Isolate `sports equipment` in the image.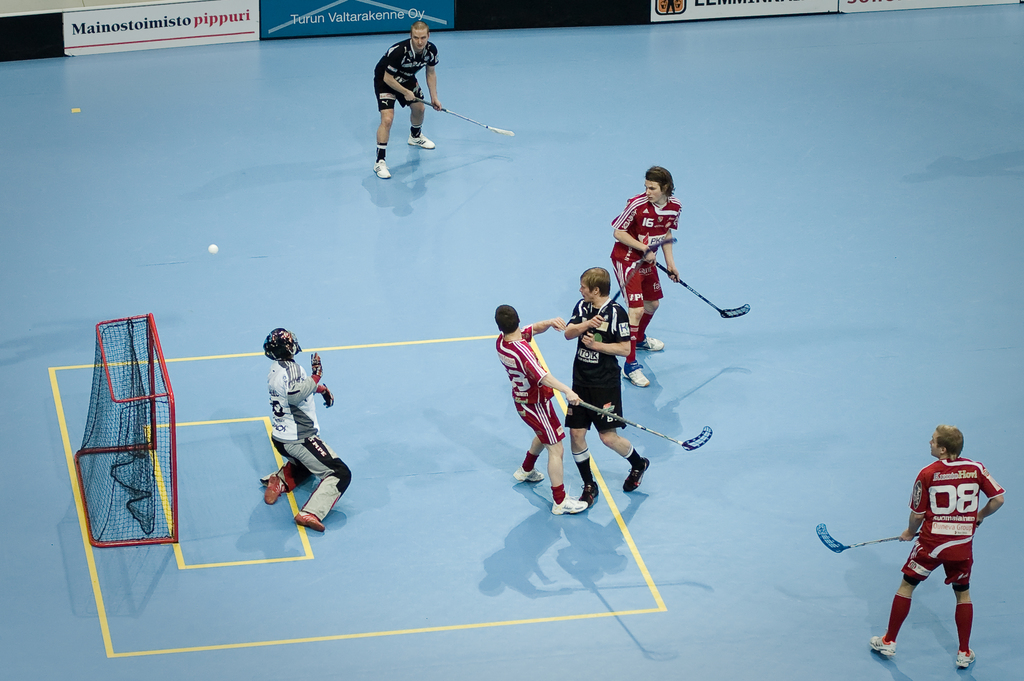
Isolated region: 72, 310, 175, 548.
